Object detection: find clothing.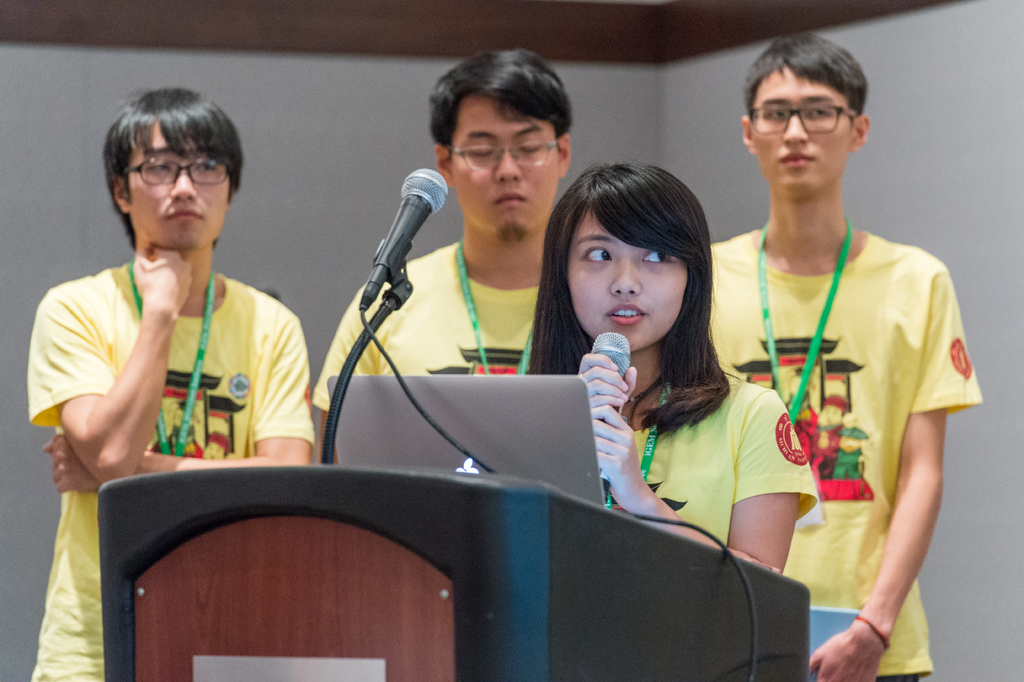
[620, 369, 817, 556].
